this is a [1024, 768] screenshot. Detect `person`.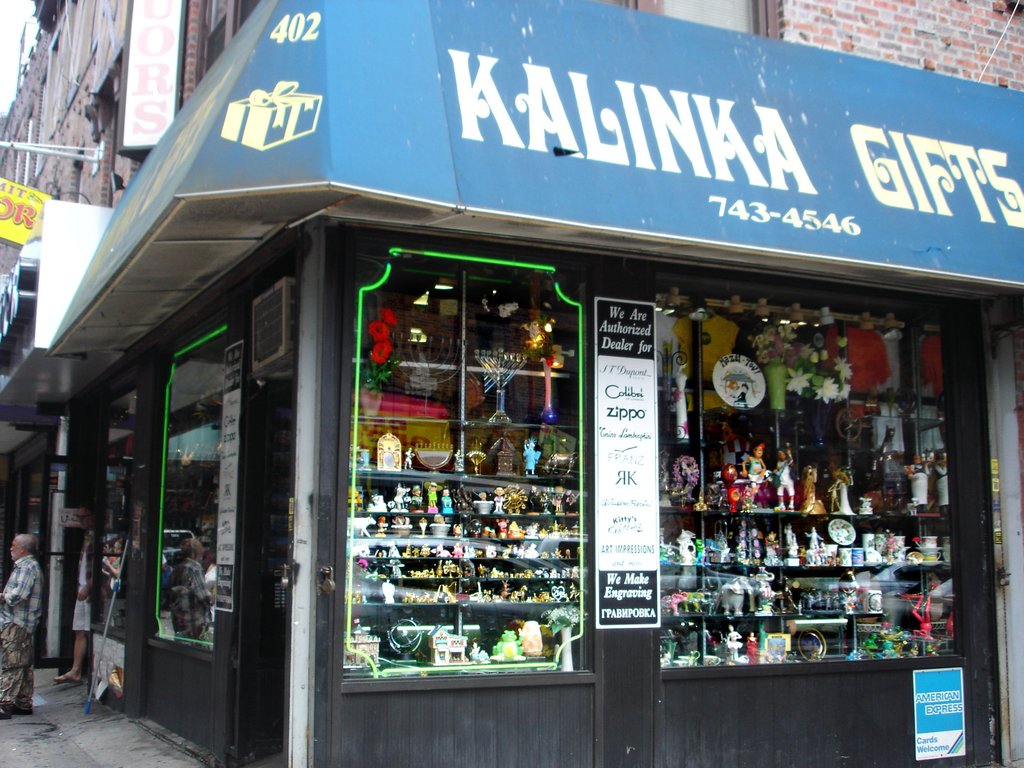
pyautogui.locateOnScreen(55, 525, 99, 683).
